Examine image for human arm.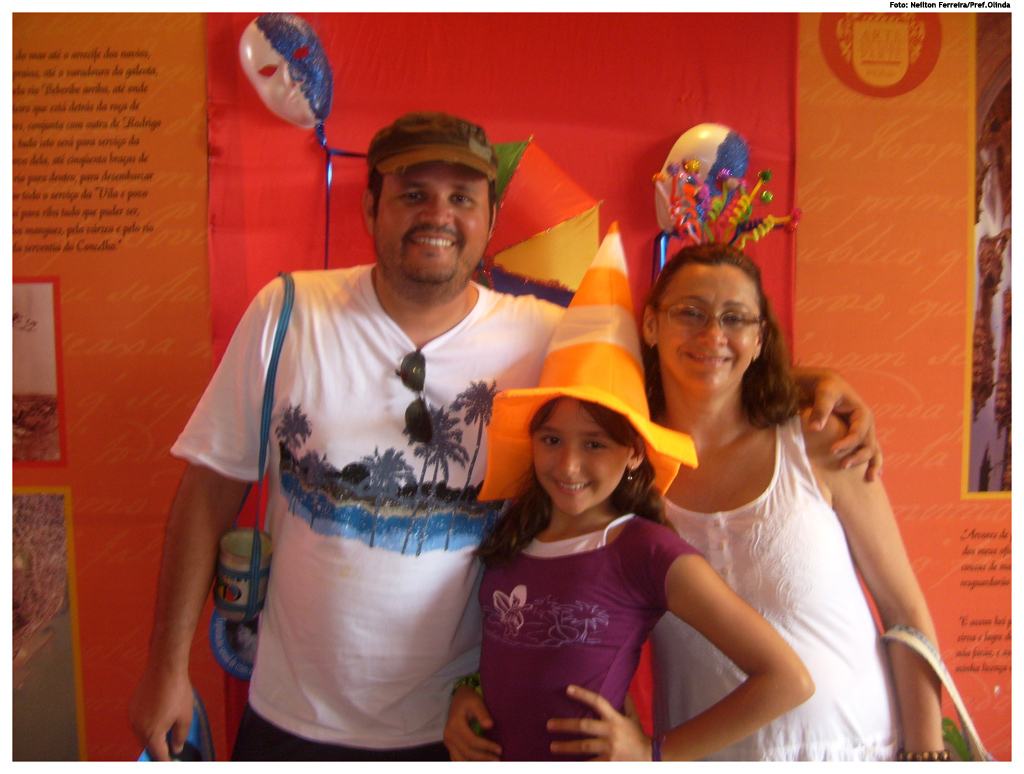
Examination result: [807, 405, 959, 762].
